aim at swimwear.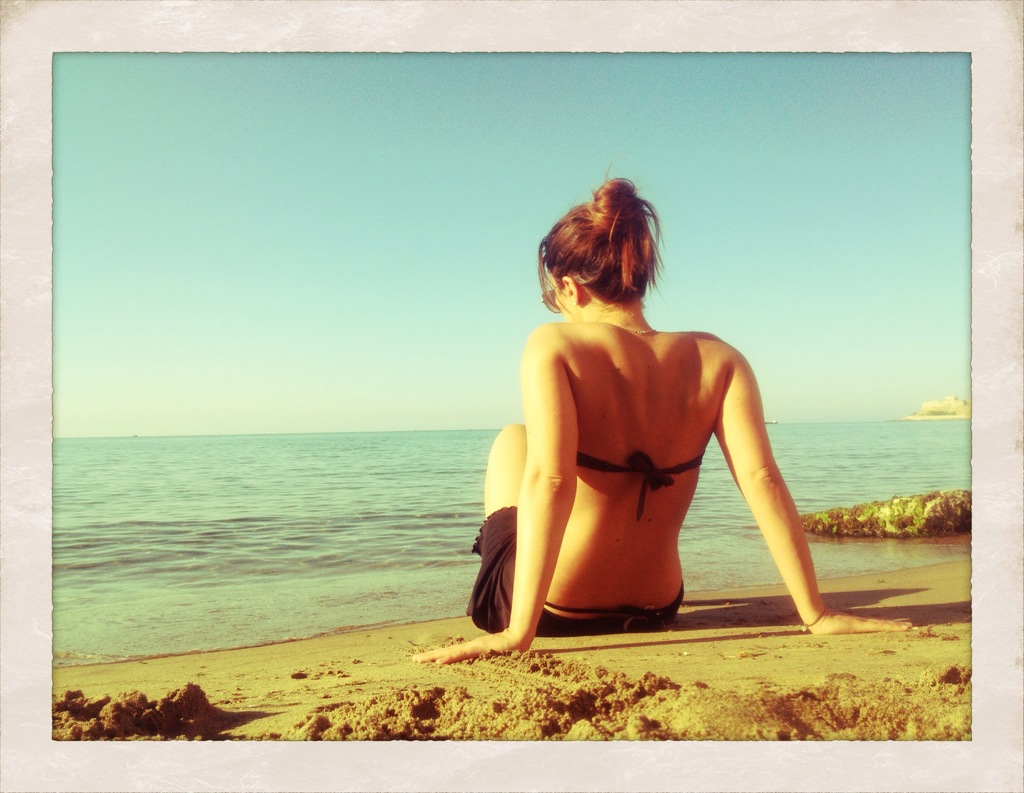
Aimed at (left=460, top=503, right=687, bottom=643).
